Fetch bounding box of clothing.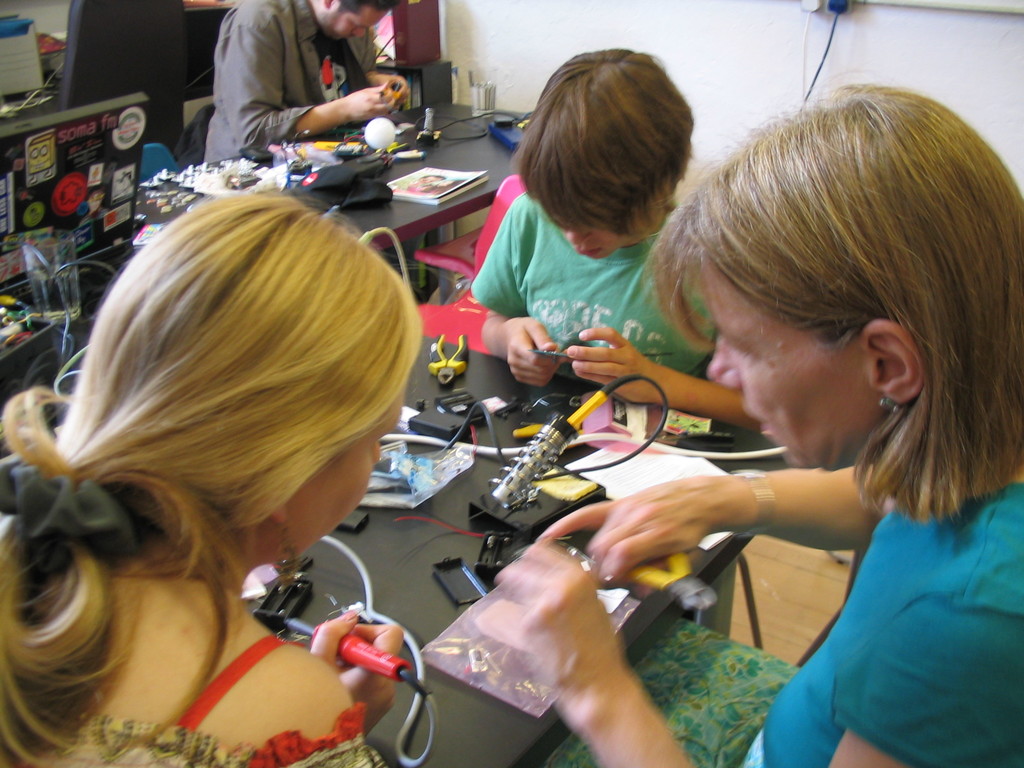
Bbox: x1=205 y1=0 x2=372 y2=171.
